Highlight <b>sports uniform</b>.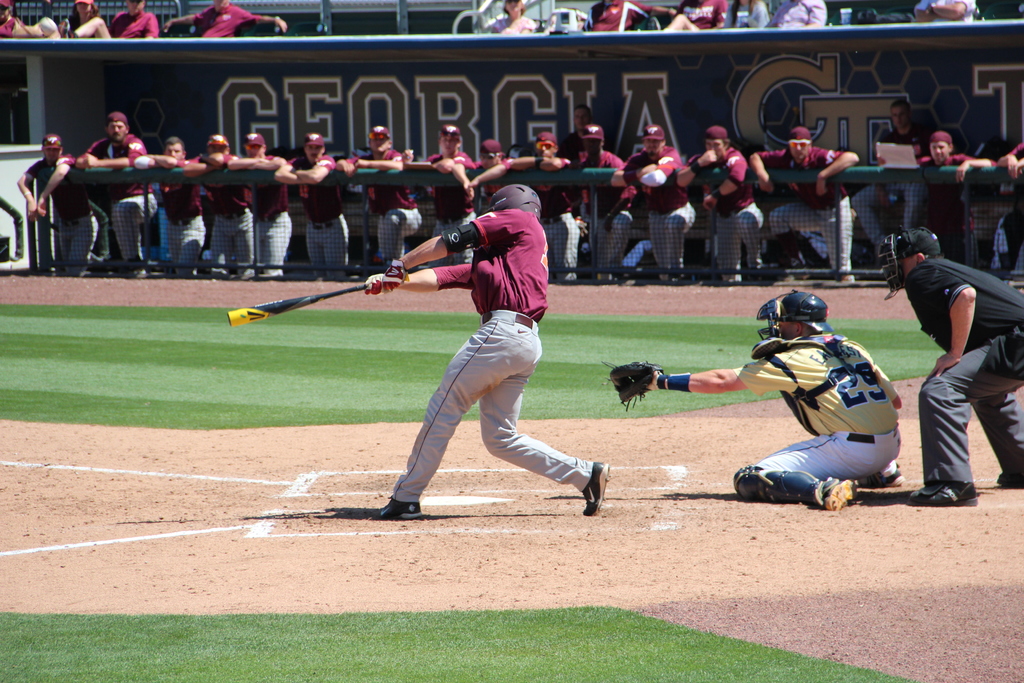
Highlighted region: left=563, top=145, right=628, bottom=273.
